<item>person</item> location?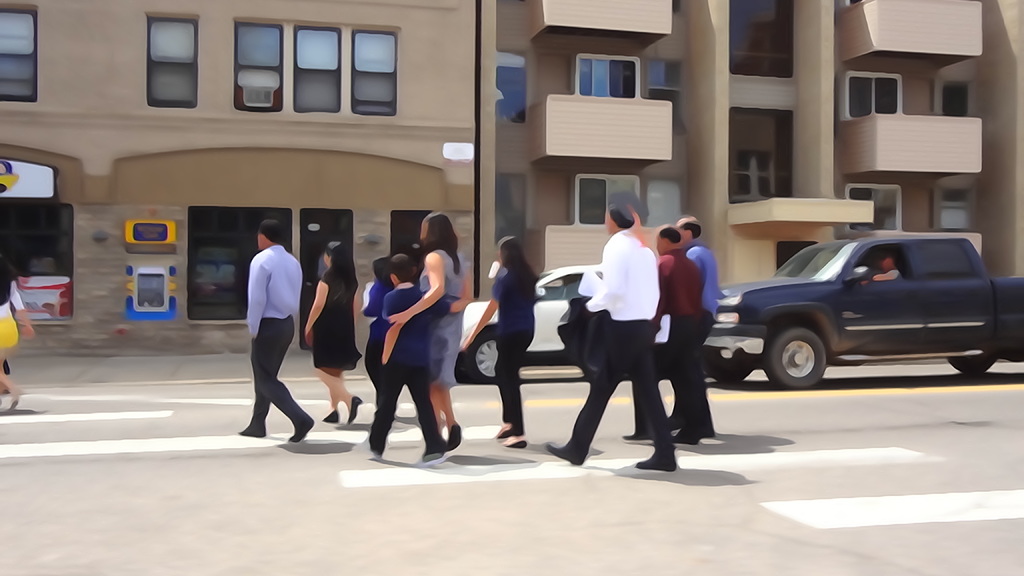
Rect(625, 220, 720, 445)
